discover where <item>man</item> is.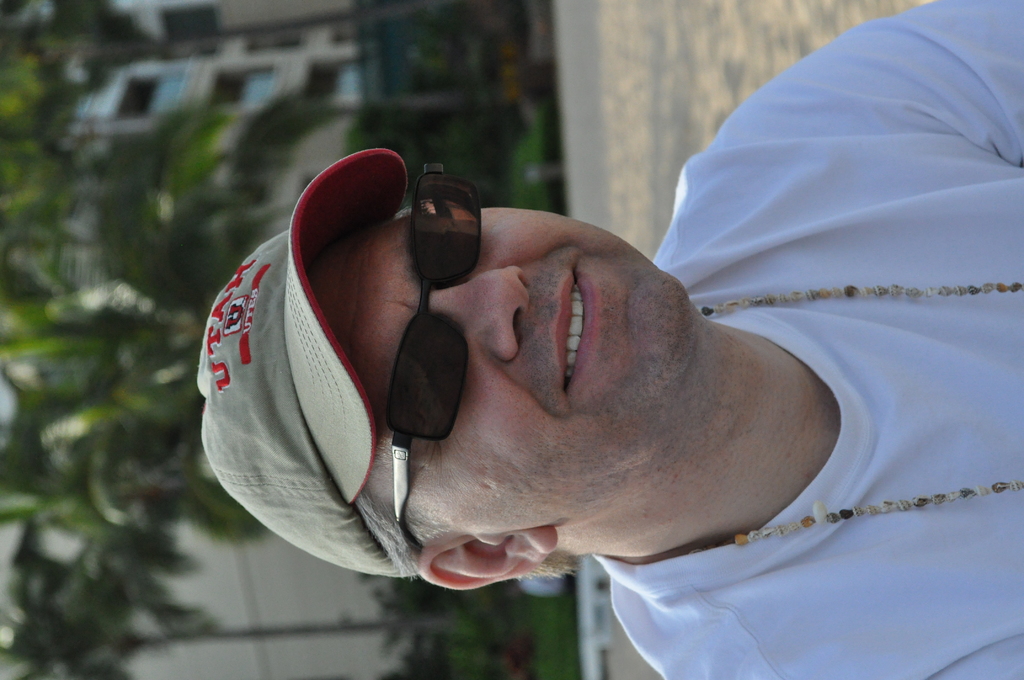
Discovered at [150, 80, 954, 674].
